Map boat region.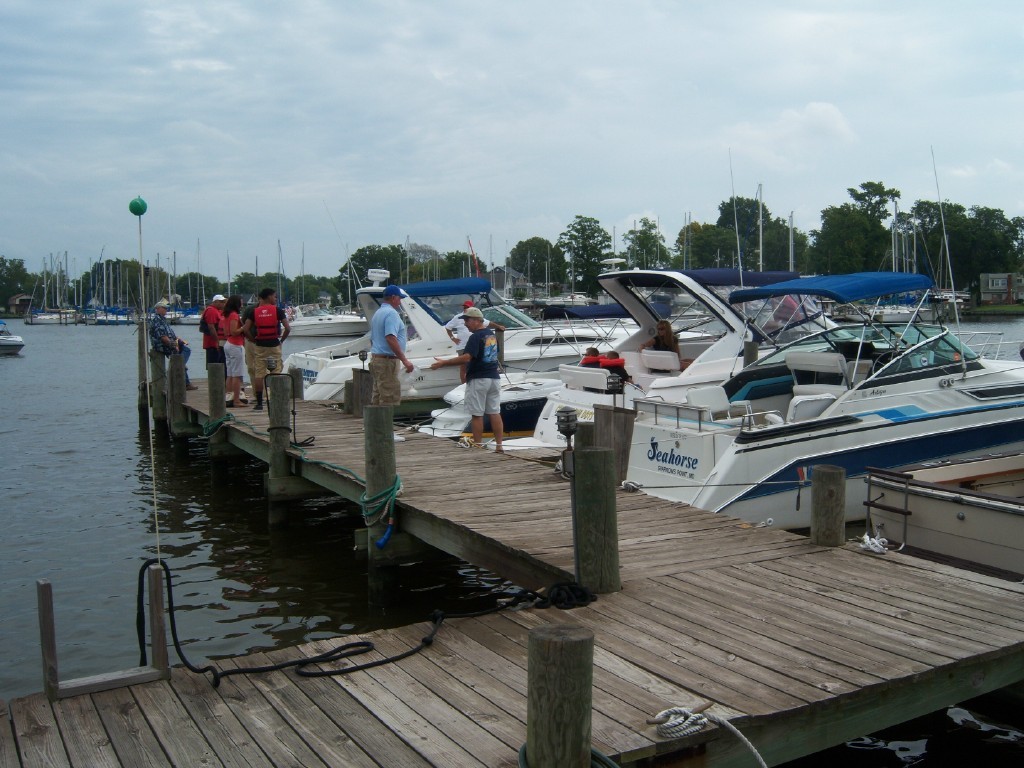
Mapped to [x1=484, y1=262, x2=1023, y2=532].
